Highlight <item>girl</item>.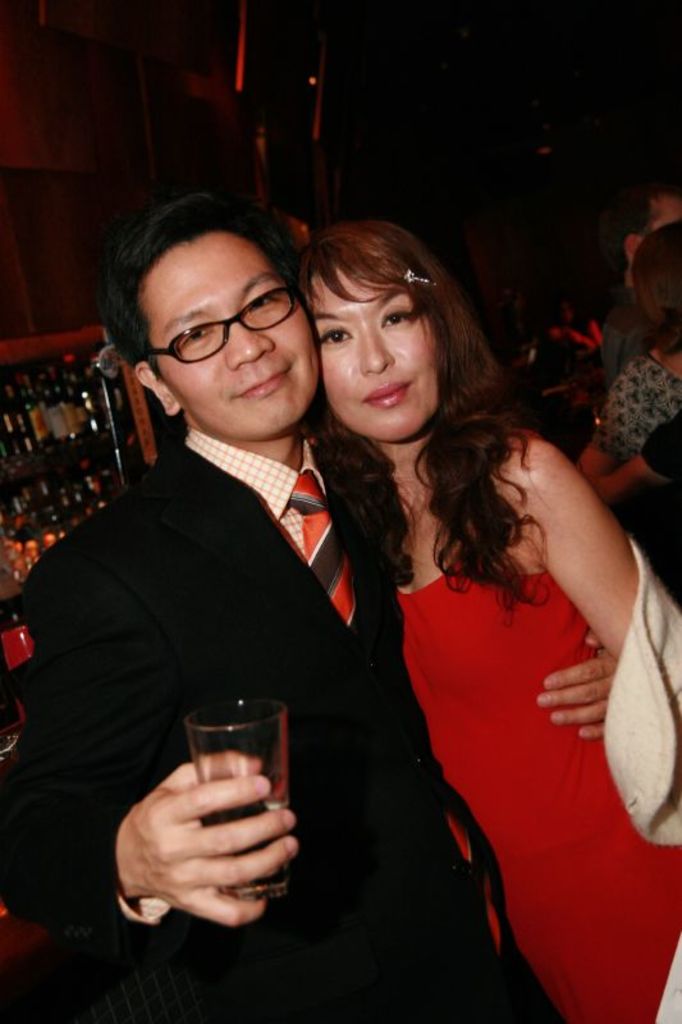
Highlighted region: left=289, top=224, right=681, bottom=1023.
